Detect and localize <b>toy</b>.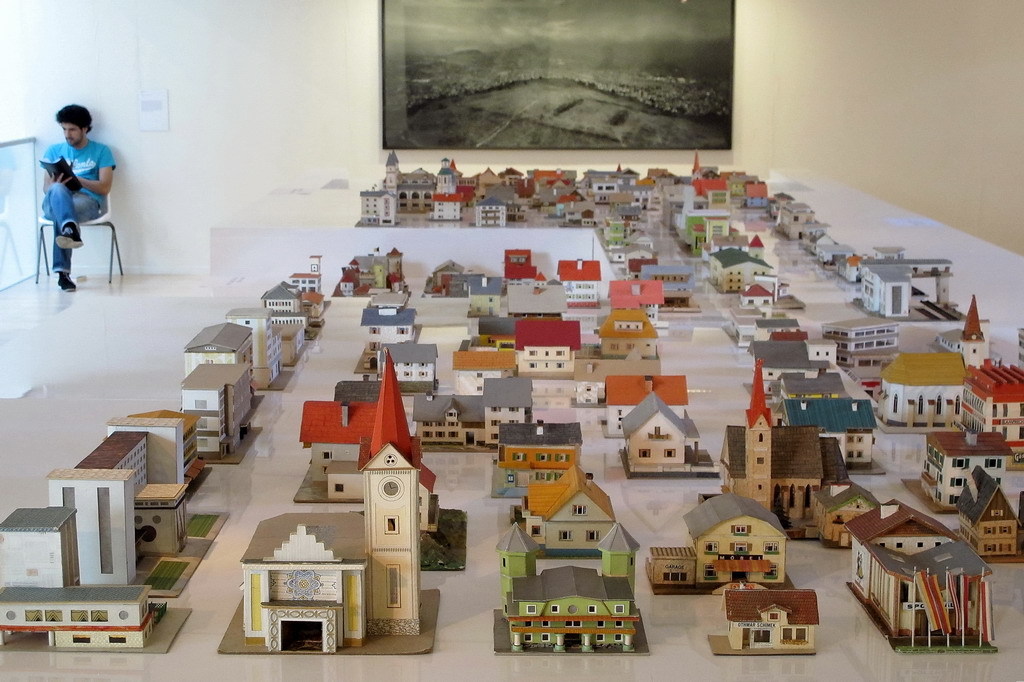
Localized at (338,246,412,290).
